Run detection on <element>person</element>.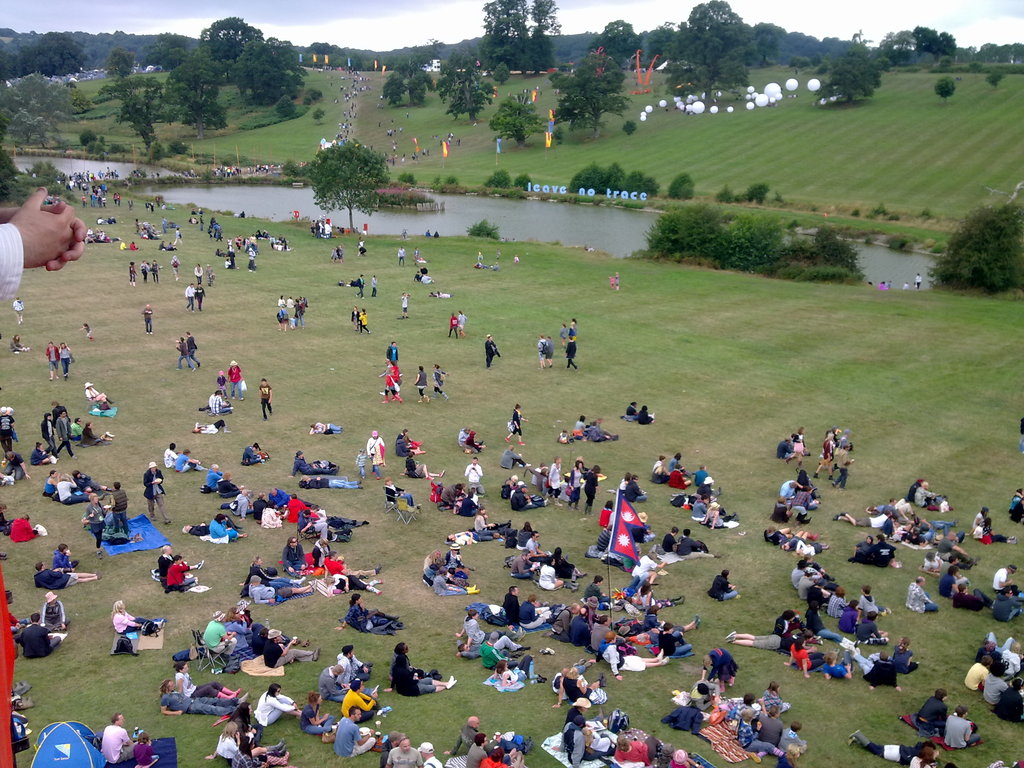
Result: box(278, 296, 284, 306).
